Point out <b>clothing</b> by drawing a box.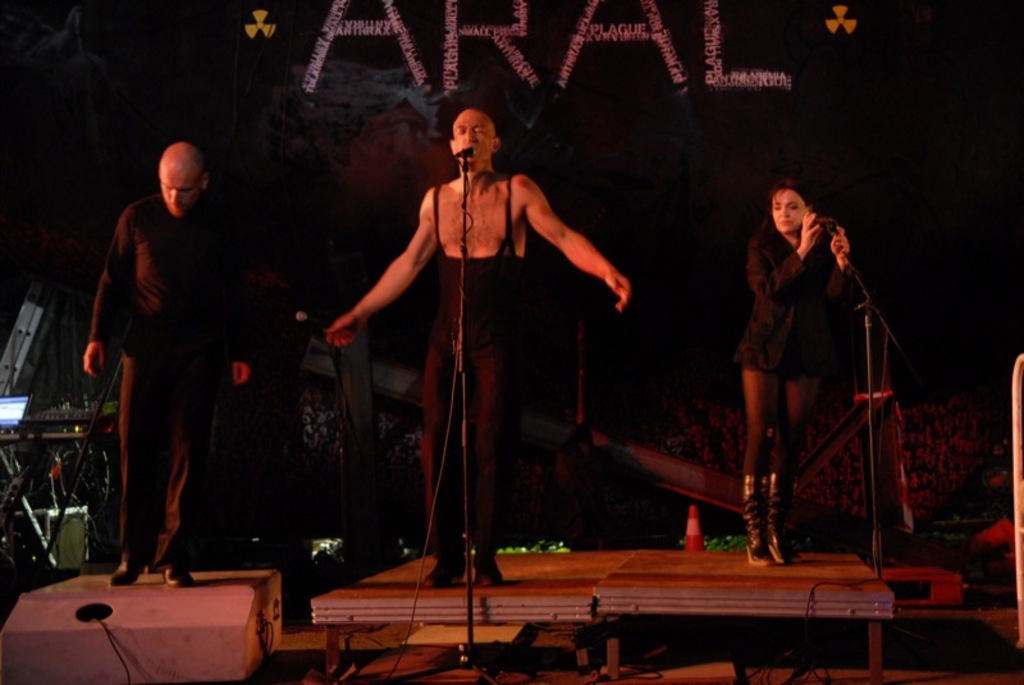
box(90, 119, 253, 594).
